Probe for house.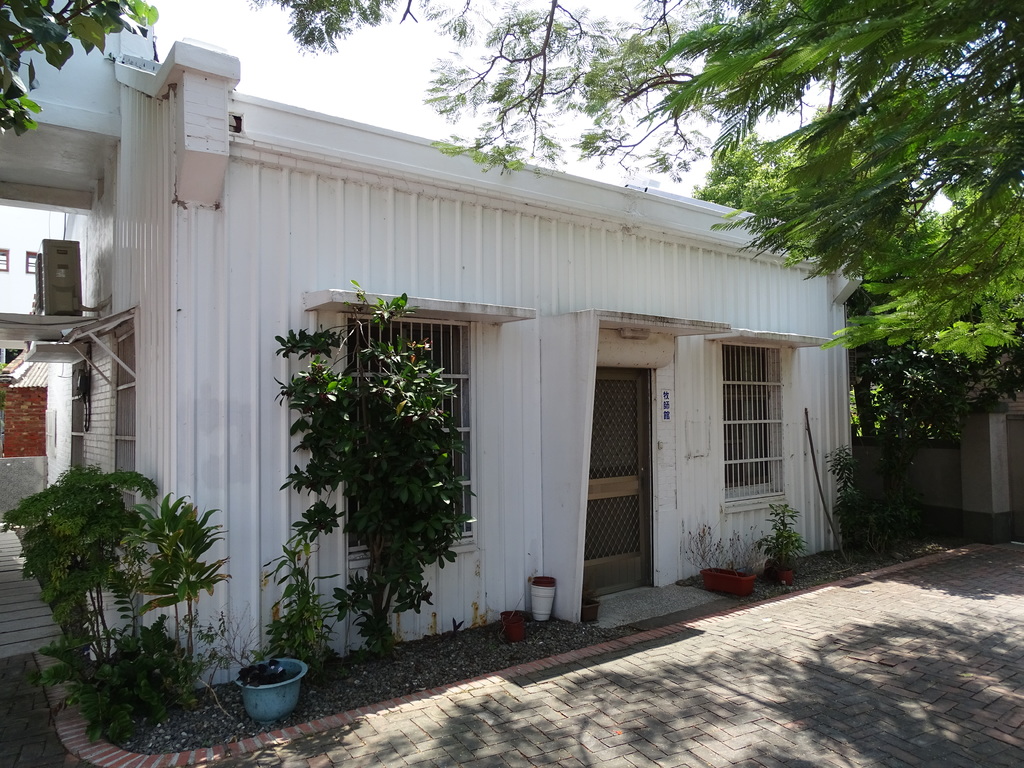
Probe result: 93 62 895 669.
